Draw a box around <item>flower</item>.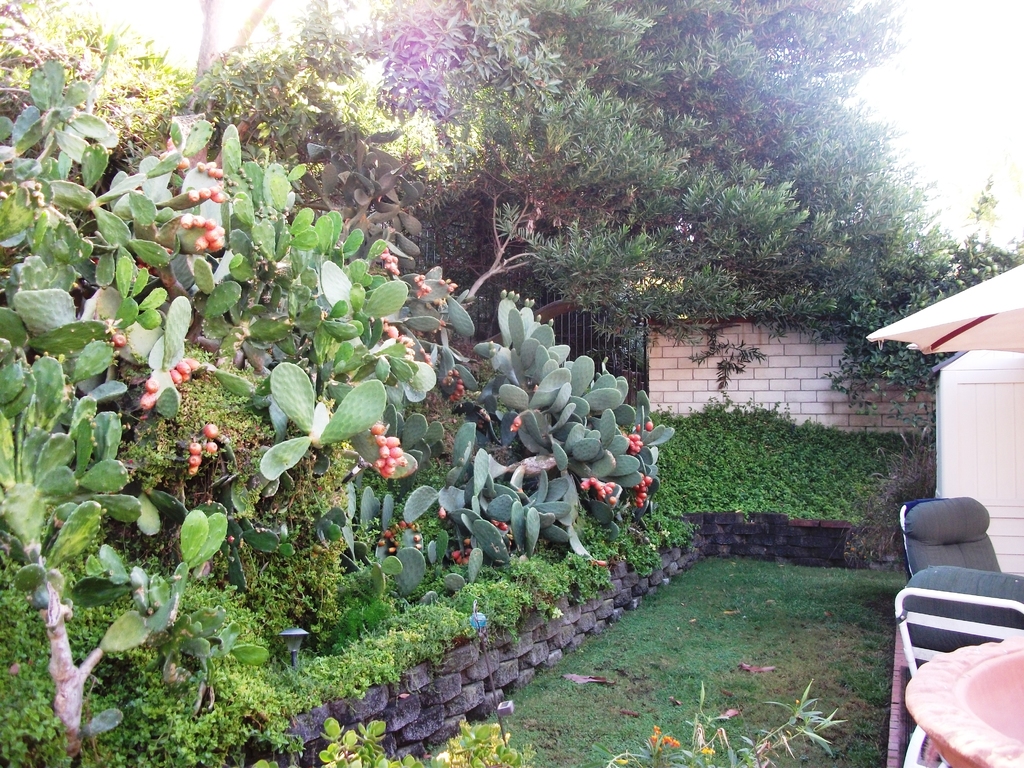
[left=113, top=333, right=124, bottom=348].
